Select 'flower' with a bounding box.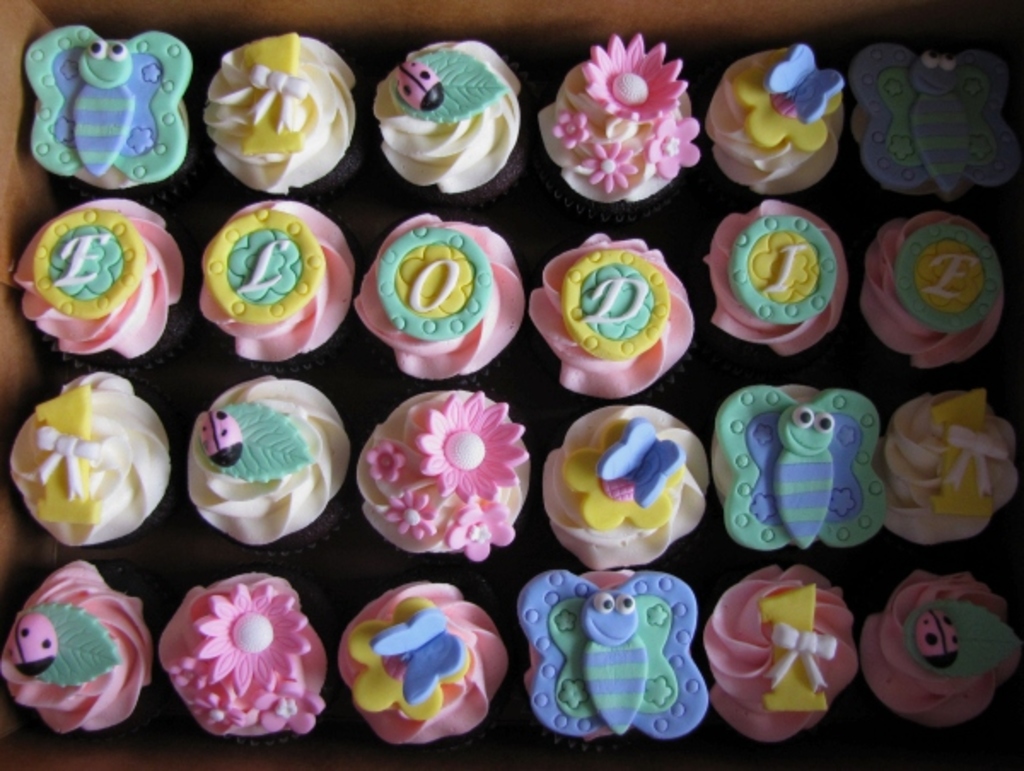
x1=384, y1=484, x2=439, y2=537.
